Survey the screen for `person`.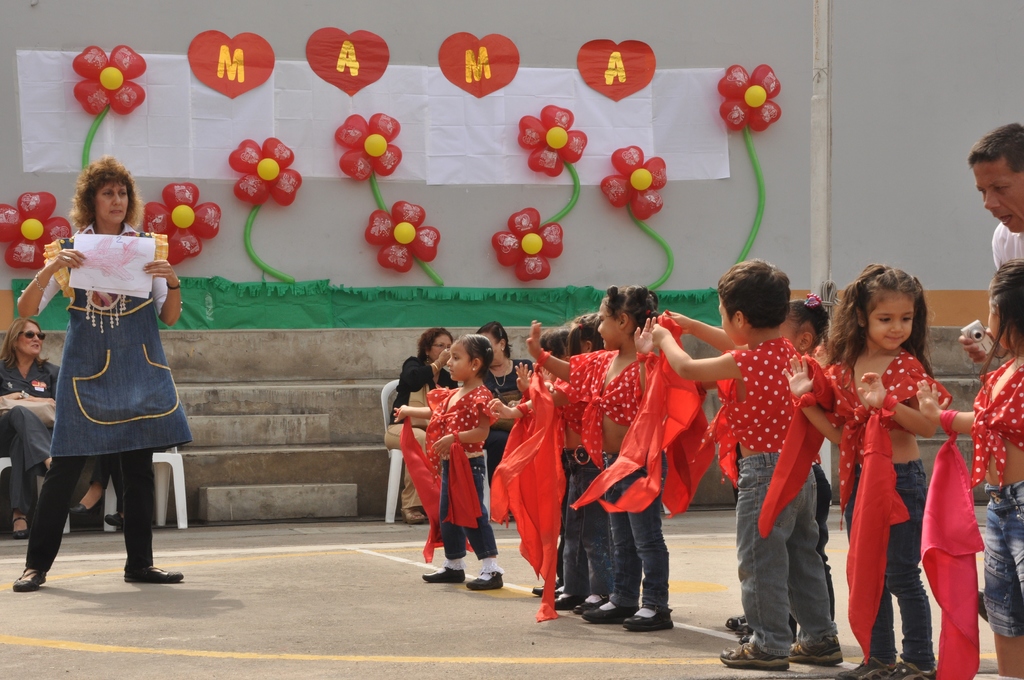
Survey found: {"x1": 0, "y1": 315, "x2": 106, "y2": 546}.
